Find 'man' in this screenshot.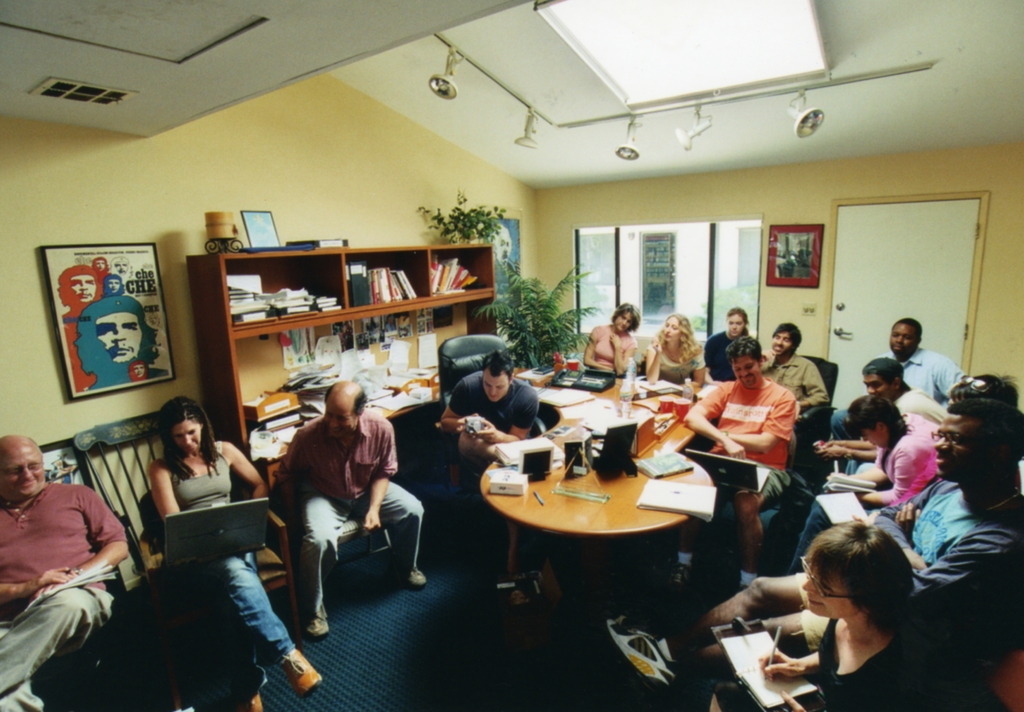
The bounding box for 'man' is box(815, 323, 974, 436).
